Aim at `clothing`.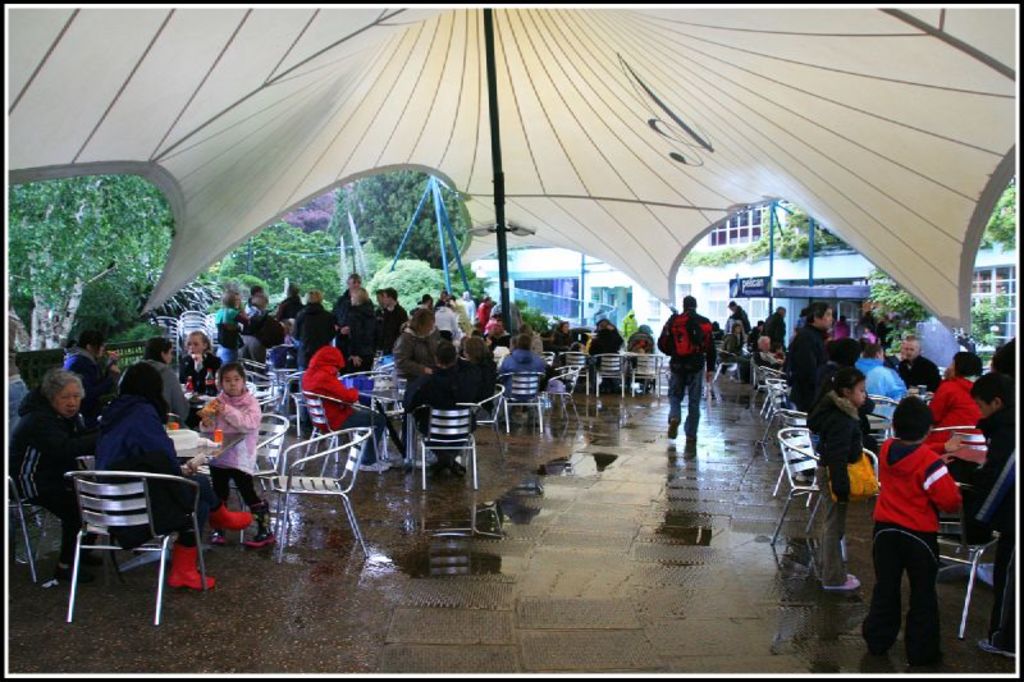
Aimed at [left=790, top=319, right=827, bottom=404].
